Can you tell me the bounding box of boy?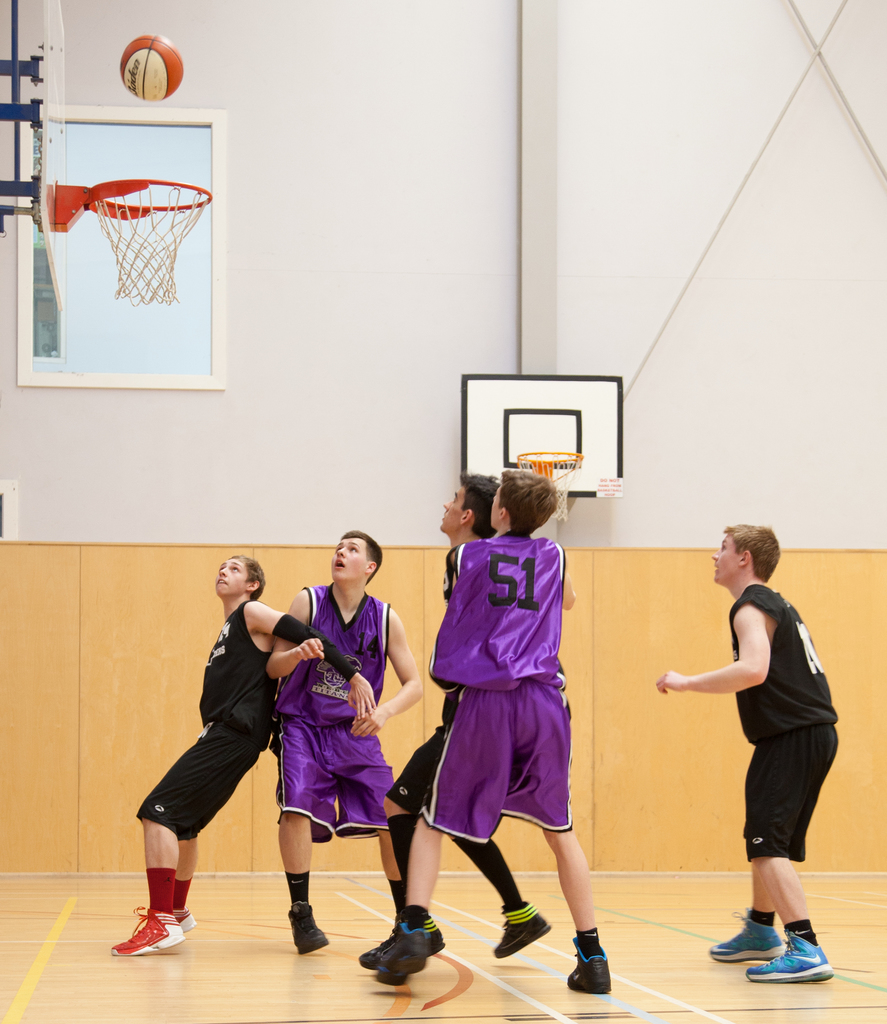
region(112, 554, 374, 957).
